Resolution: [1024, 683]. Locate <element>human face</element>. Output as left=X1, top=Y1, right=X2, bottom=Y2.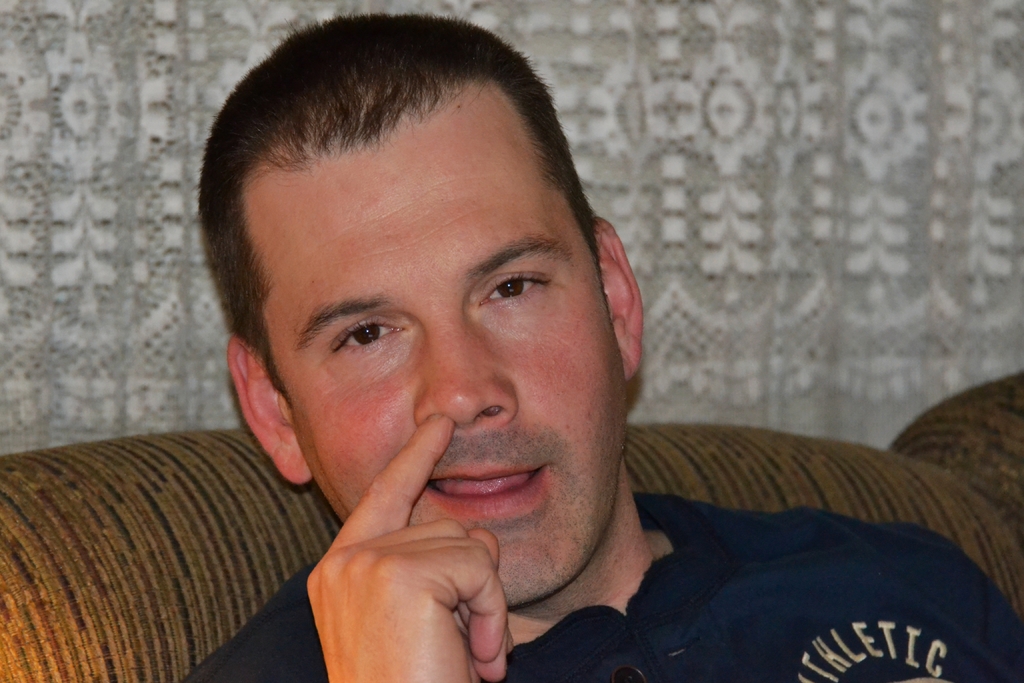
left=274, top=108, right=634, bottom=611.
